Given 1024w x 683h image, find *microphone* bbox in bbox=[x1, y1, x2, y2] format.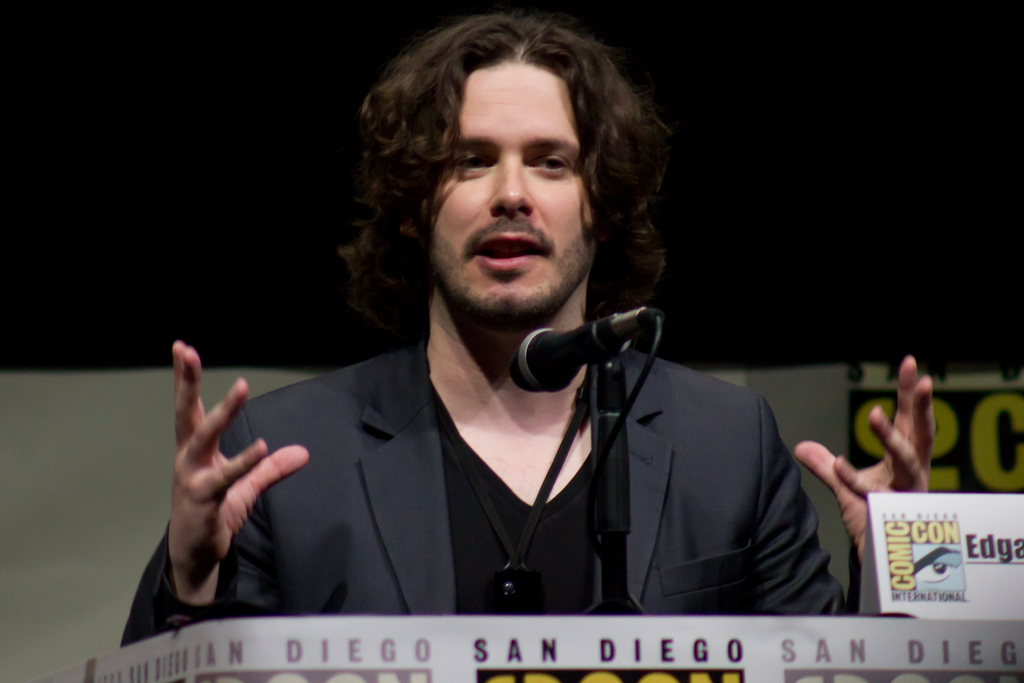
bbox=[499, 314, 662, 409].
